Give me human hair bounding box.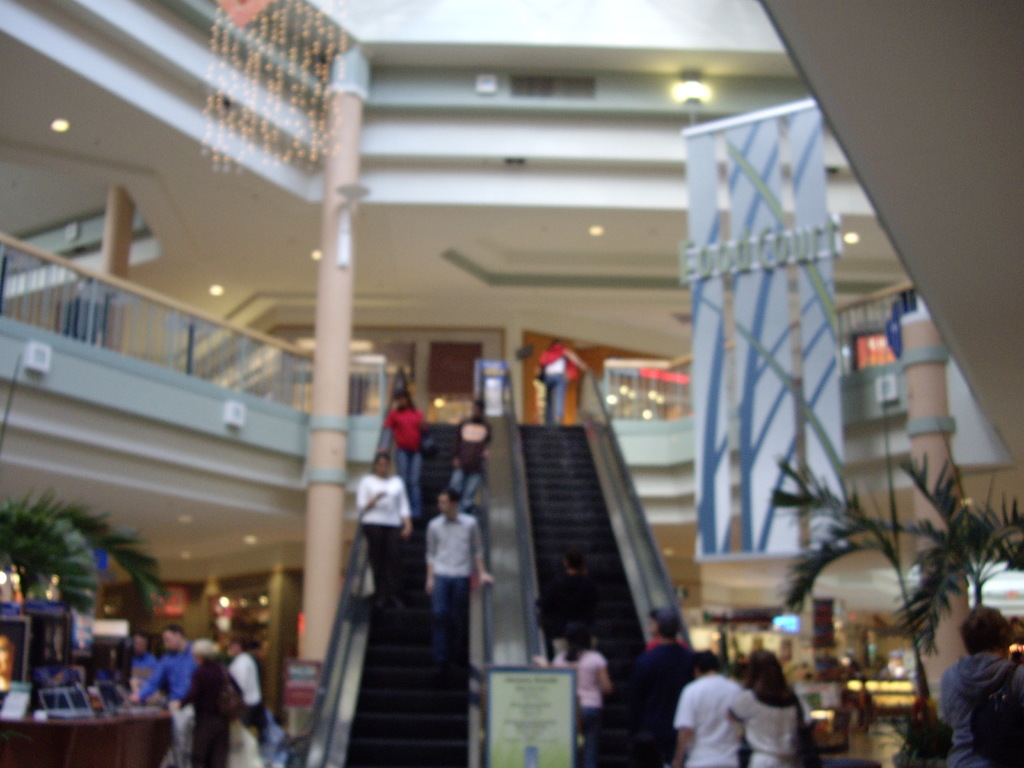
(x1=653, y1=610, x2=682, y2=640).
